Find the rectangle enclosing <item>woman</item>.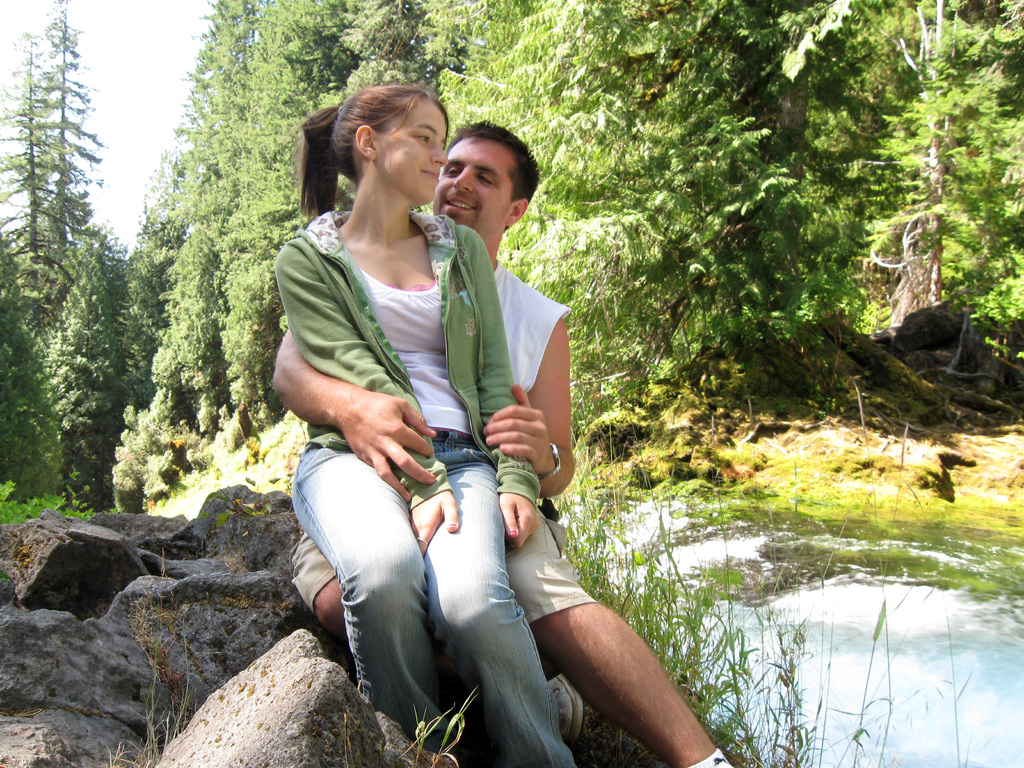
box=[251, 81, 660, 756].
